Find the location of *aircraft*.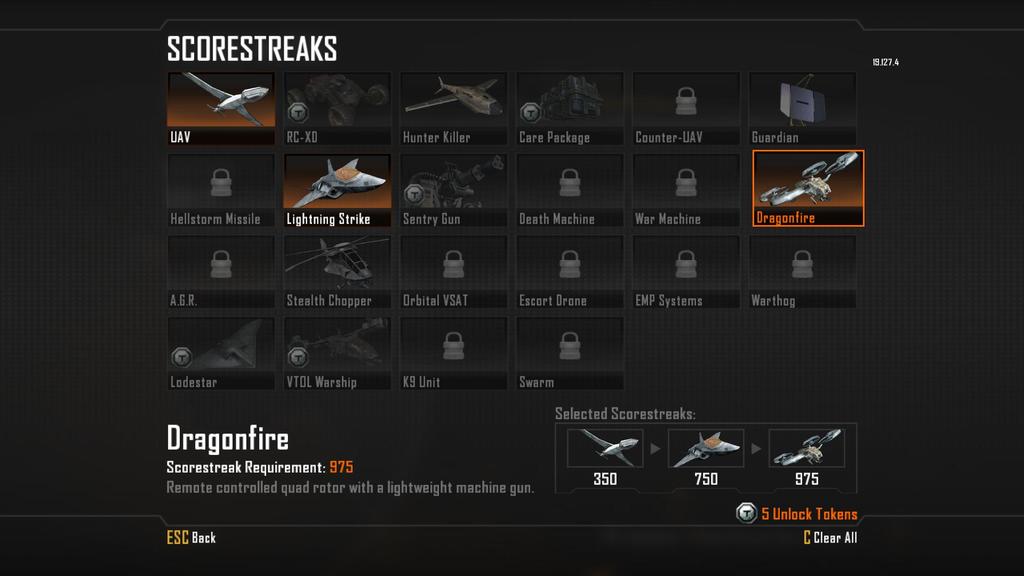
Location: crop(774, 426, 841, 470).
